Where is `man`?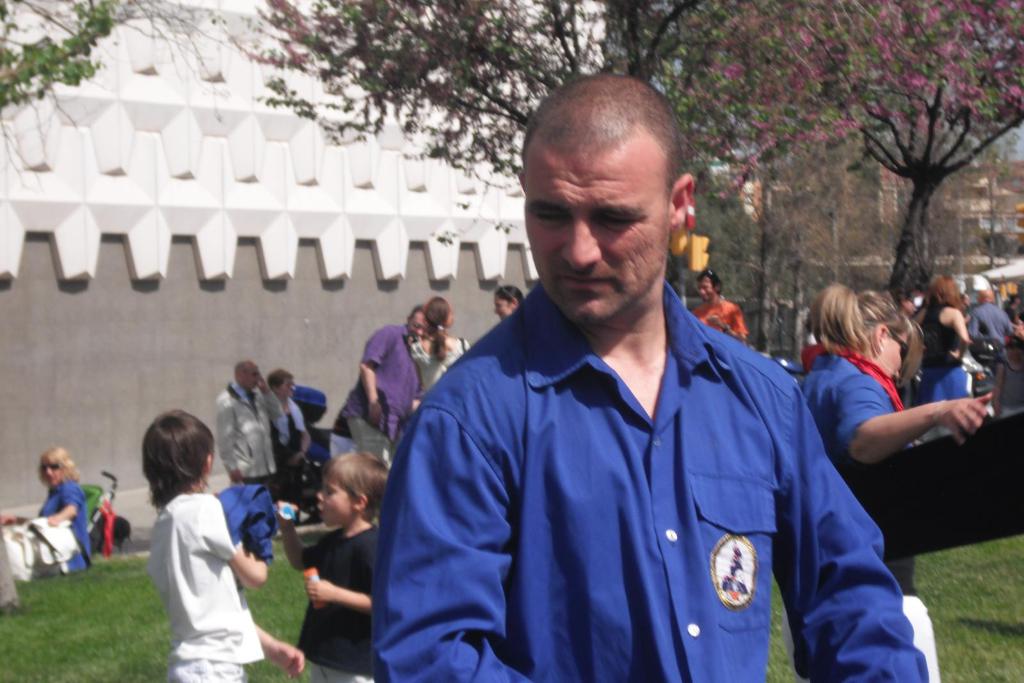
left=384, top=92, right=860, bottom=682.
